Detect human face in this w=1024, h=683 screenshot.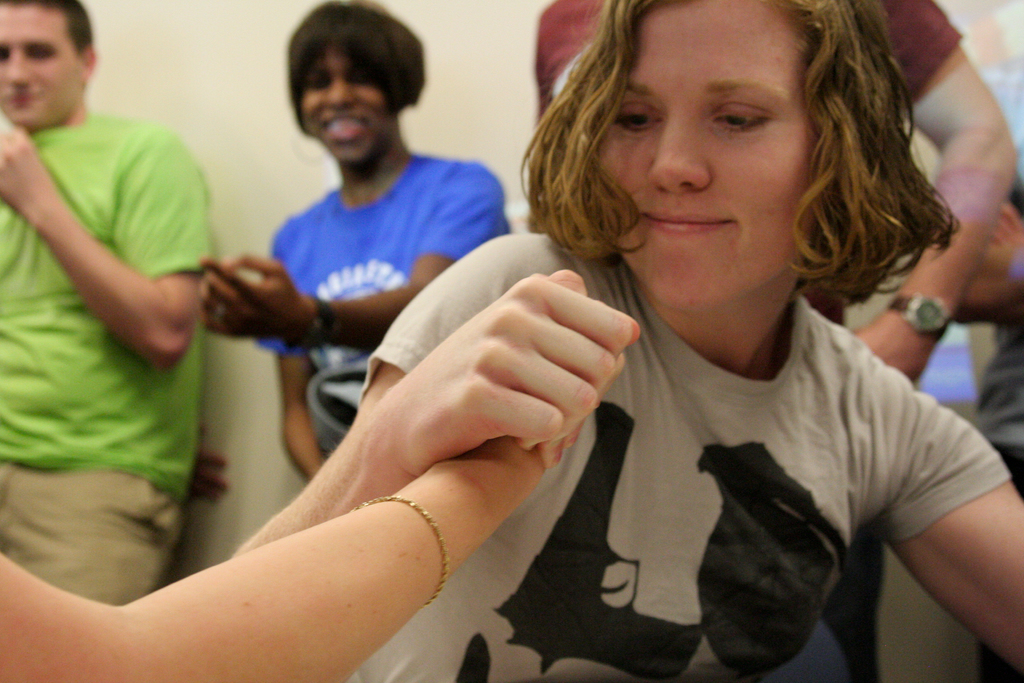
Detection: x1=1 y1=1 x2=83 y2=129.
